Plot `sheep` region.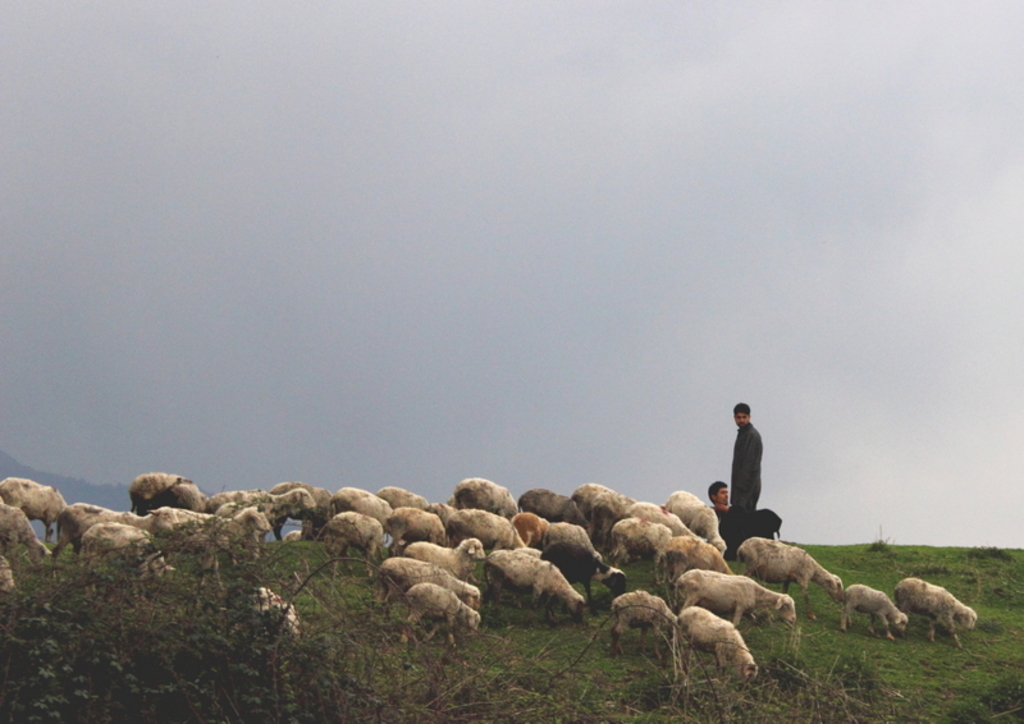
Plotted at <region>529, 519, 599, 549</region>.
